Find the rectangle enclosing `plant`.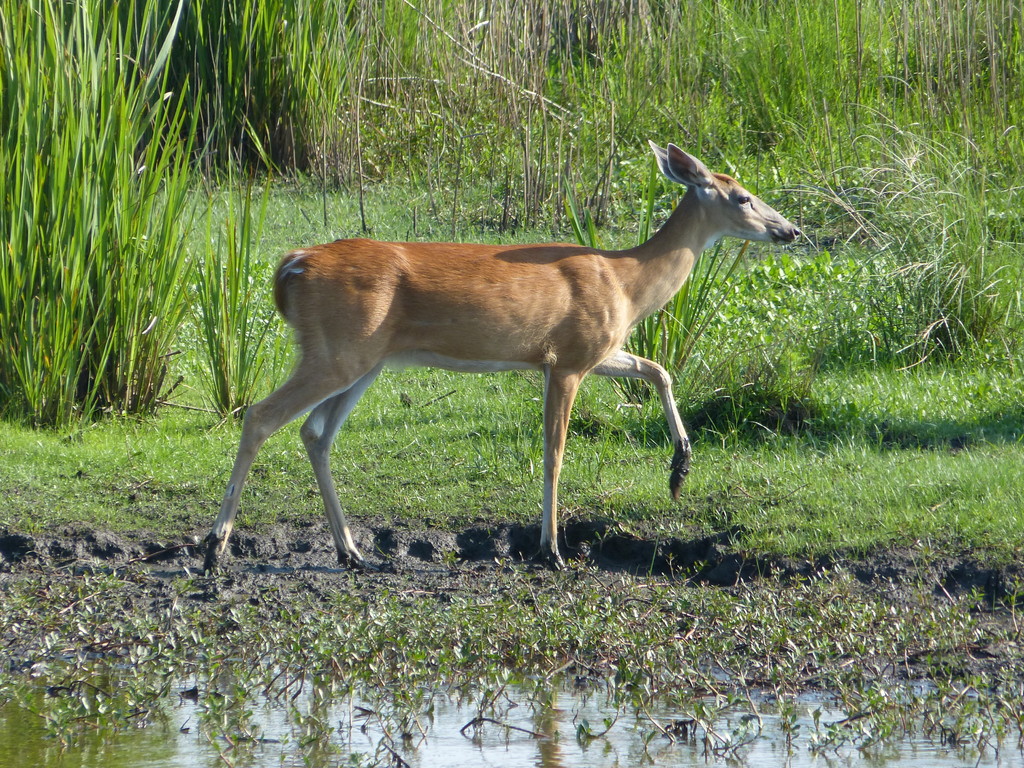
<region>191, 0, 285, 186</region>.
